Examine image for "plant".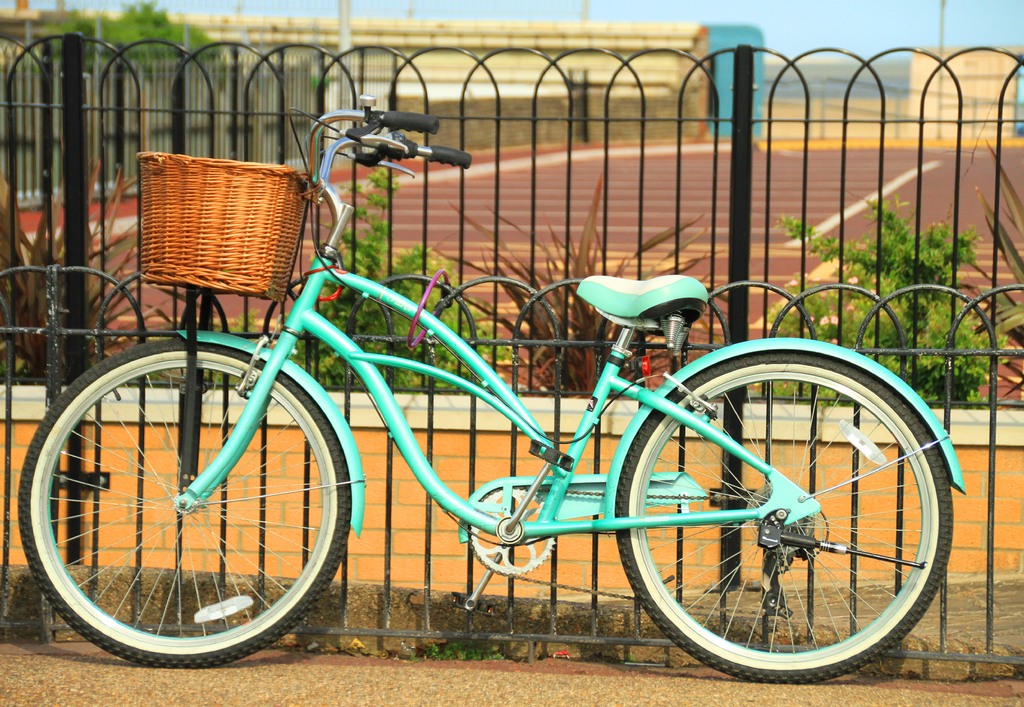
Examination result: l=399, t=631, r=508, b=666.
